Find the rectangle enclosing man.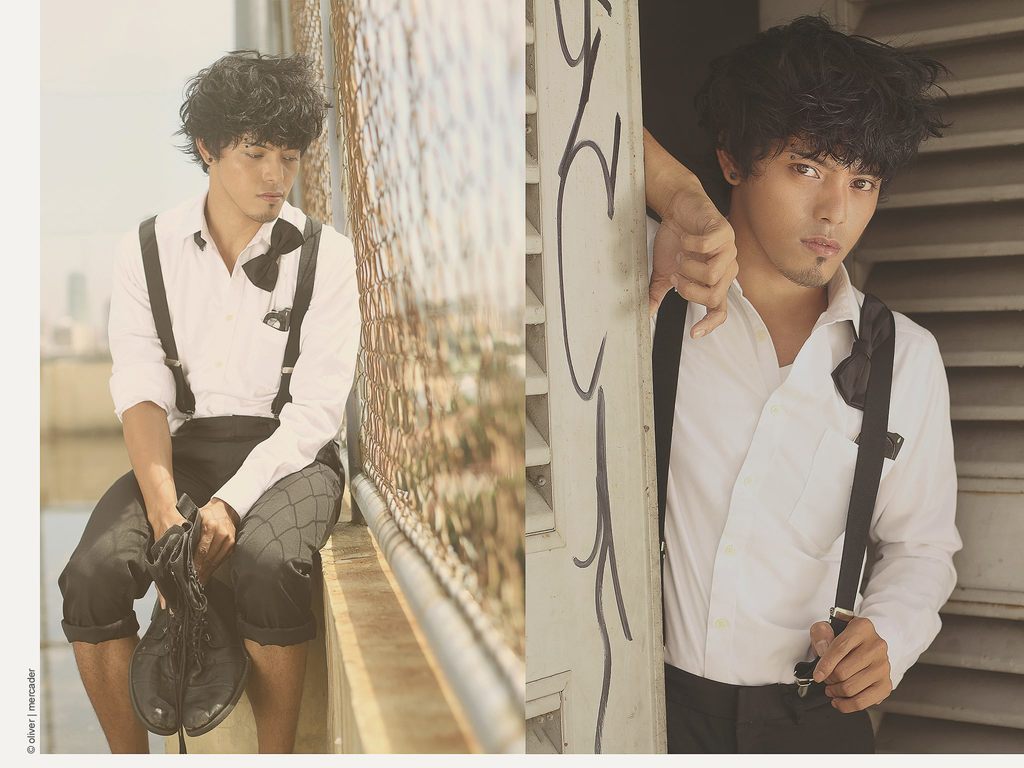
{"x1": 55, "y1": 49, "x2": 360, "y2": 767}.
